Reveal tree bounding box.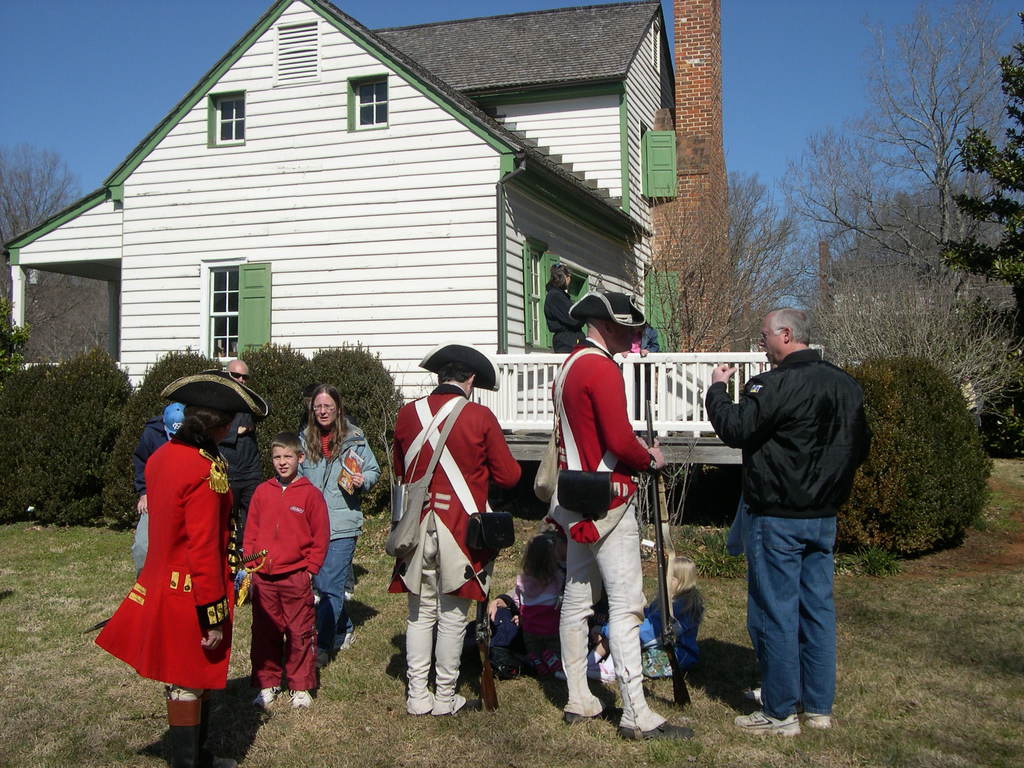
Revealed: Rect(843, 0, 1023, 332).
